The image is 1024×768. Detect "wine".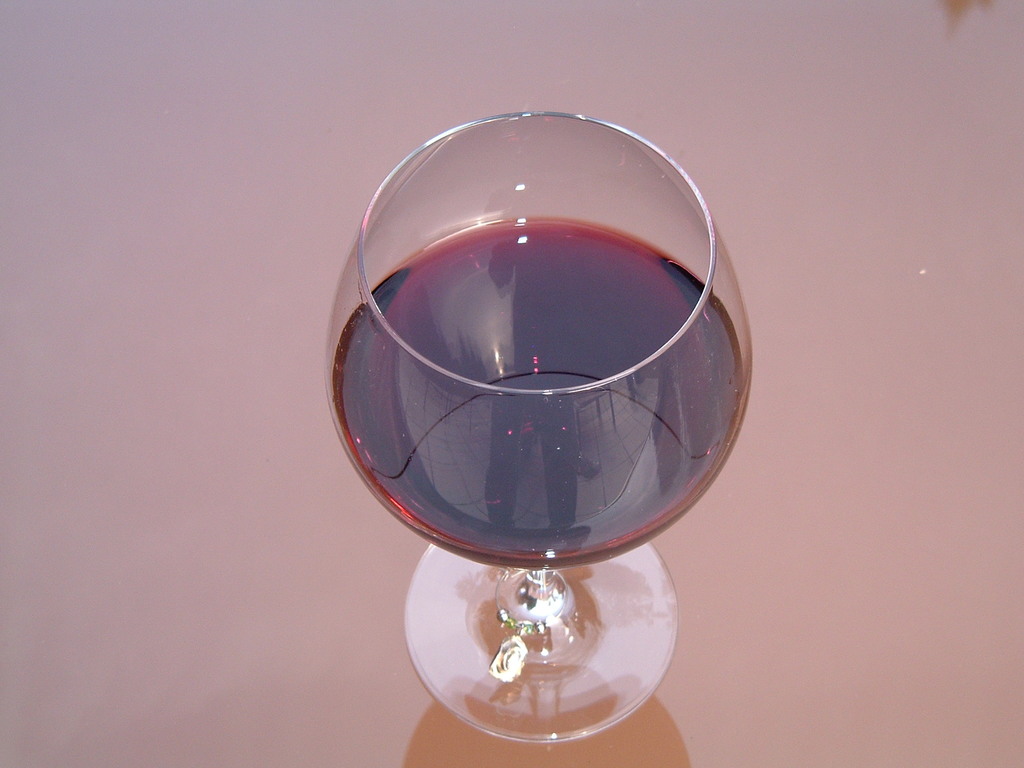
Detection: 329, 211, 755, 575.
